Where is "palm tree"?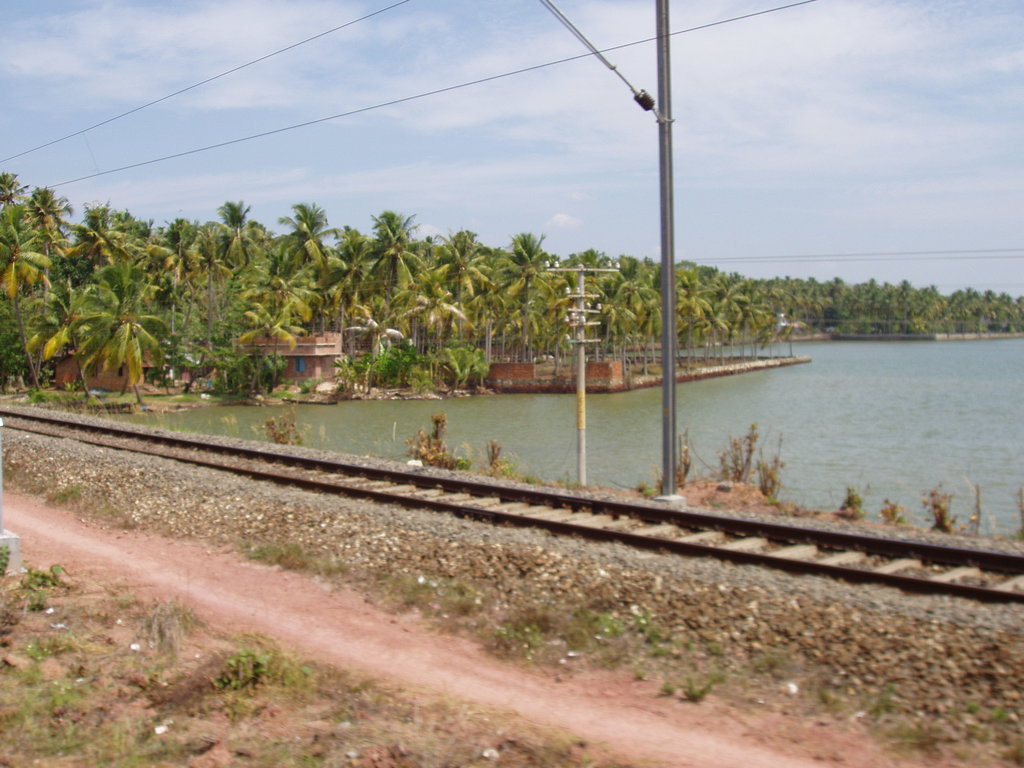
left=243, top=212, right=337, bottom=270.
